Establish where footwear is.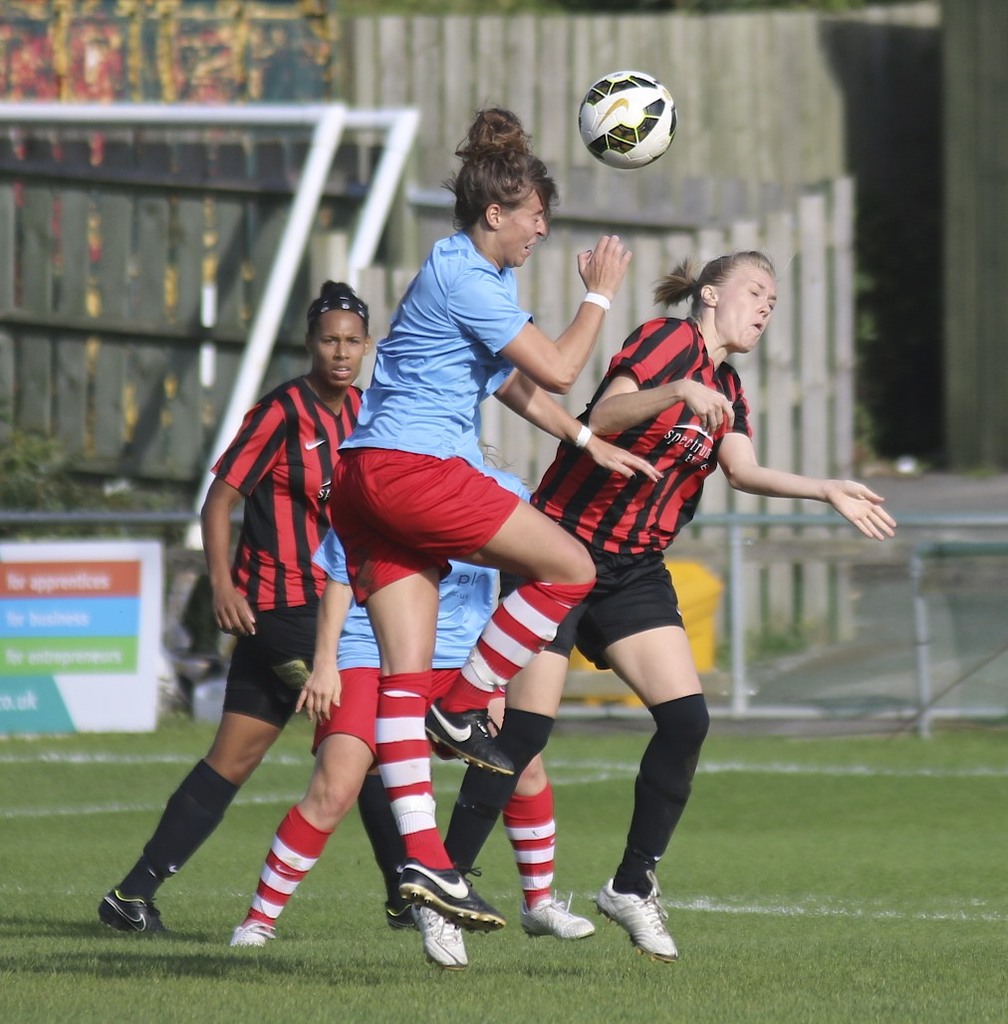
Established at bbox(507, 888, 605, 944).
